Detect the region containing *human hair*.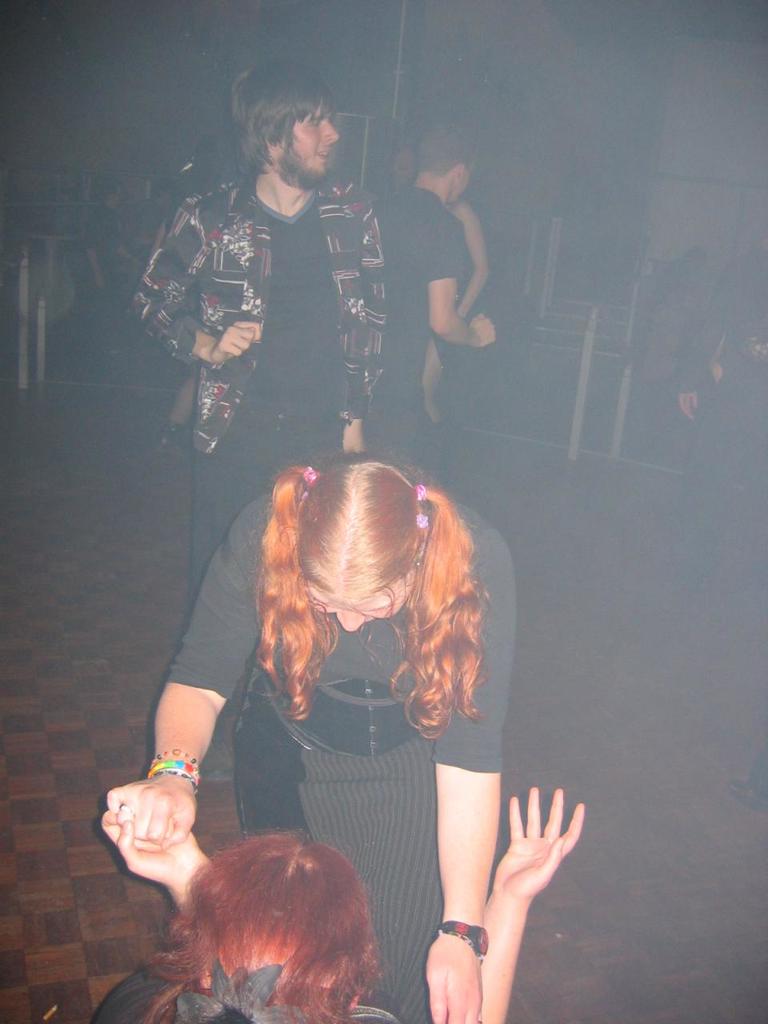
box=[229, 54, 327, 172].
